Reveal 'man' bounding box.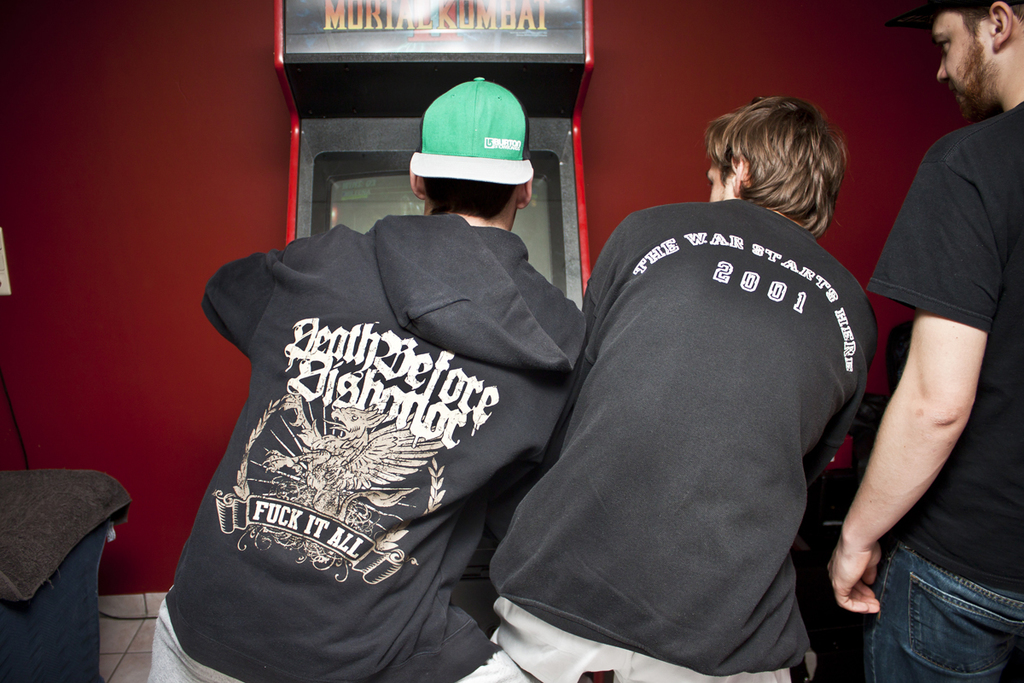
Revealed: bbox=[821, 0, 1023, 682].
